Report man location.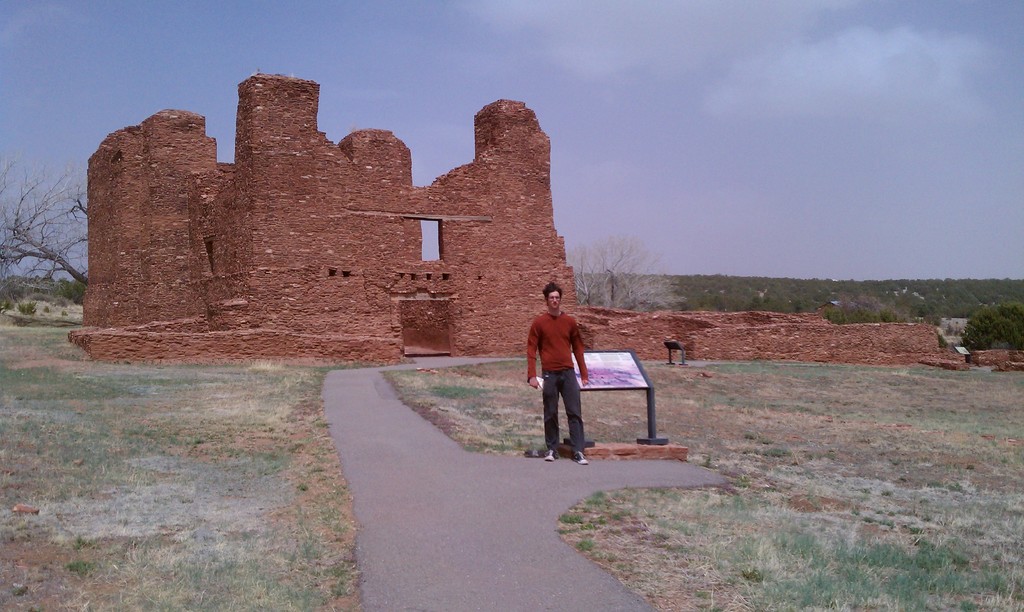
Report: {"left": 523, "top": 282, "right": 591, "bottom": 468}.
